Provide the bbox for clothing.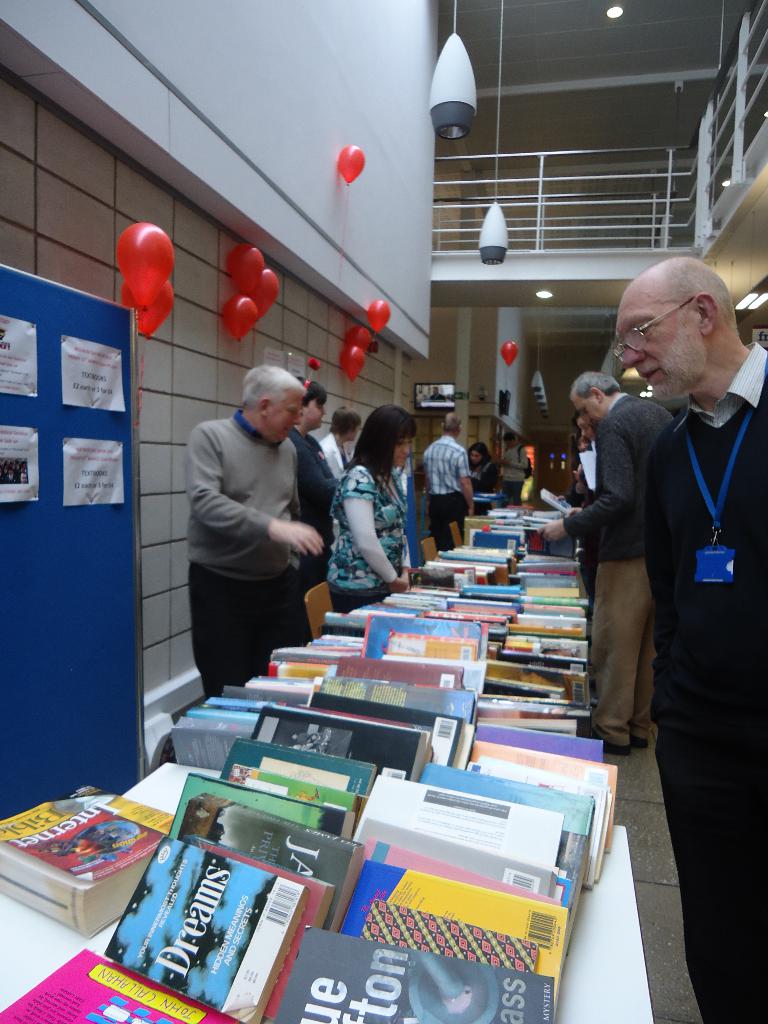
pyautogui.locateOnScreen(419, 435, 466, 552).
